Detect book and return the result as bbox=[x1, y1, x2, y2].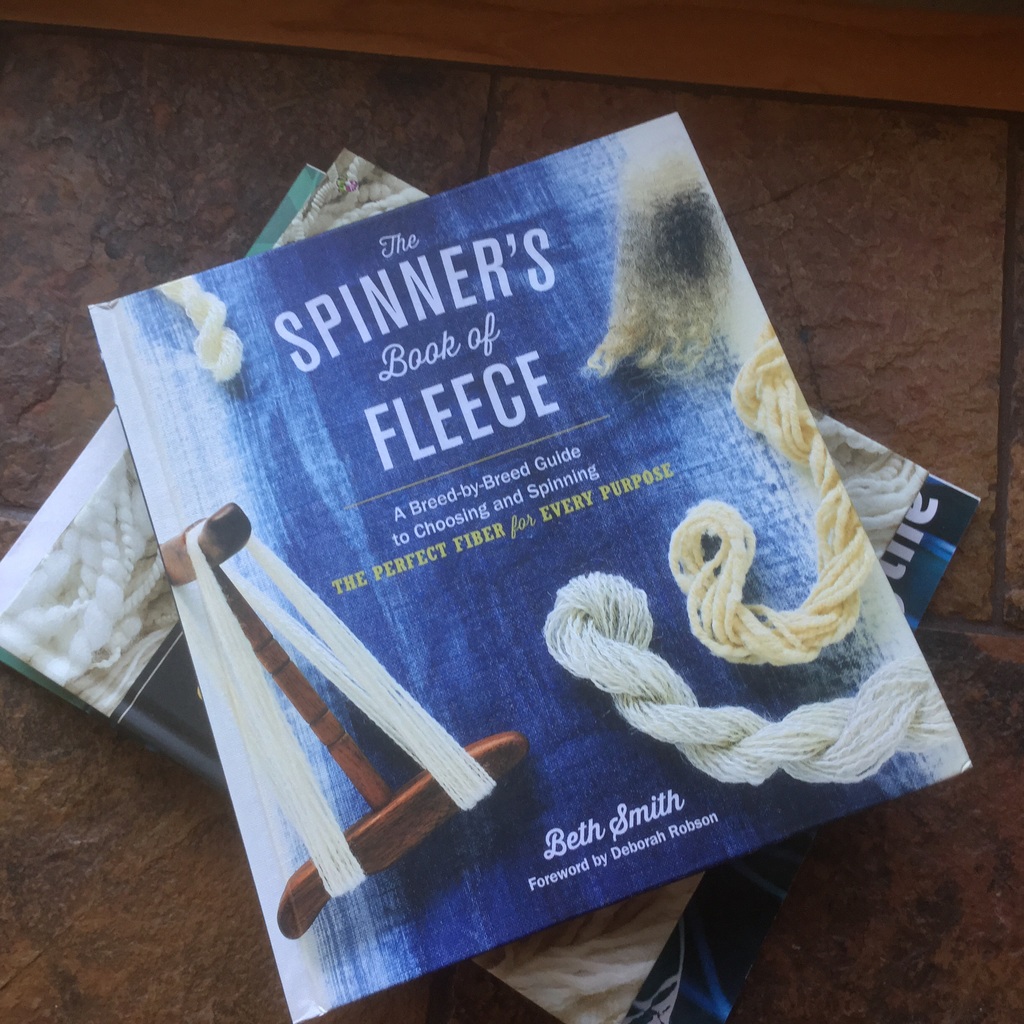
bbox=[76, 109, 966, 1023].
